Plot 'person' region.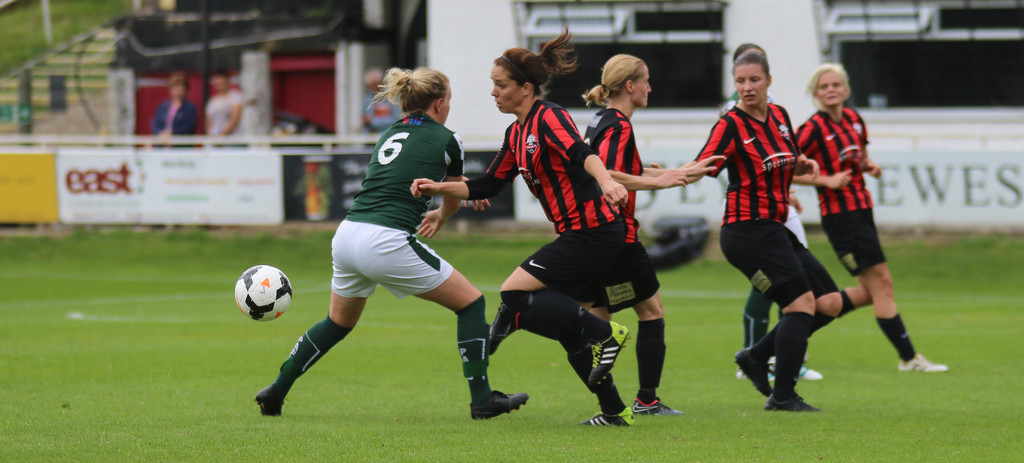
Plotted at 256, 66, 529, 418.
